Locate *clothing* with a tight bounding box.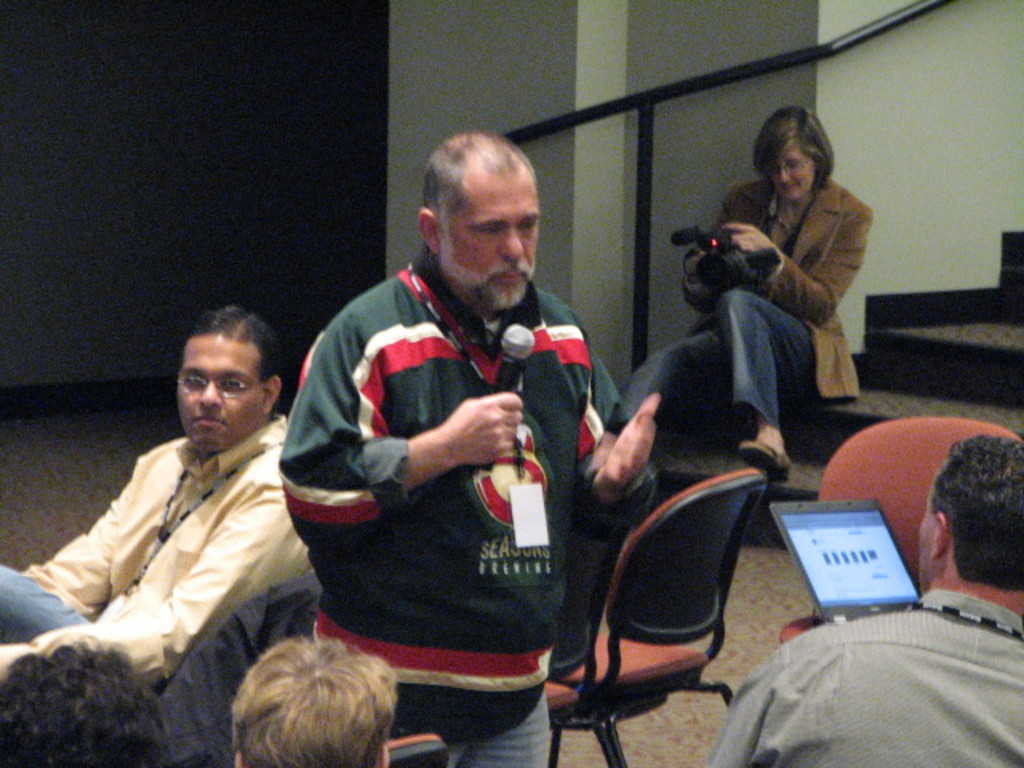
region(706, 597, 1019, 766).
